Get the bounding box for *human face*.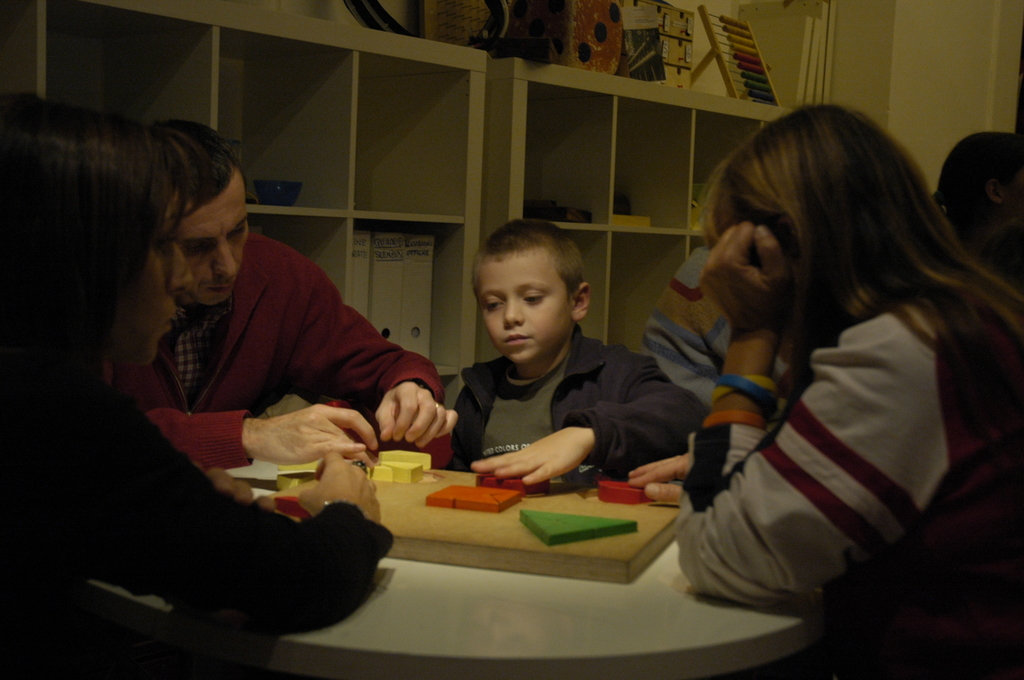
left=180, top=176, right=247, bottom=299.
